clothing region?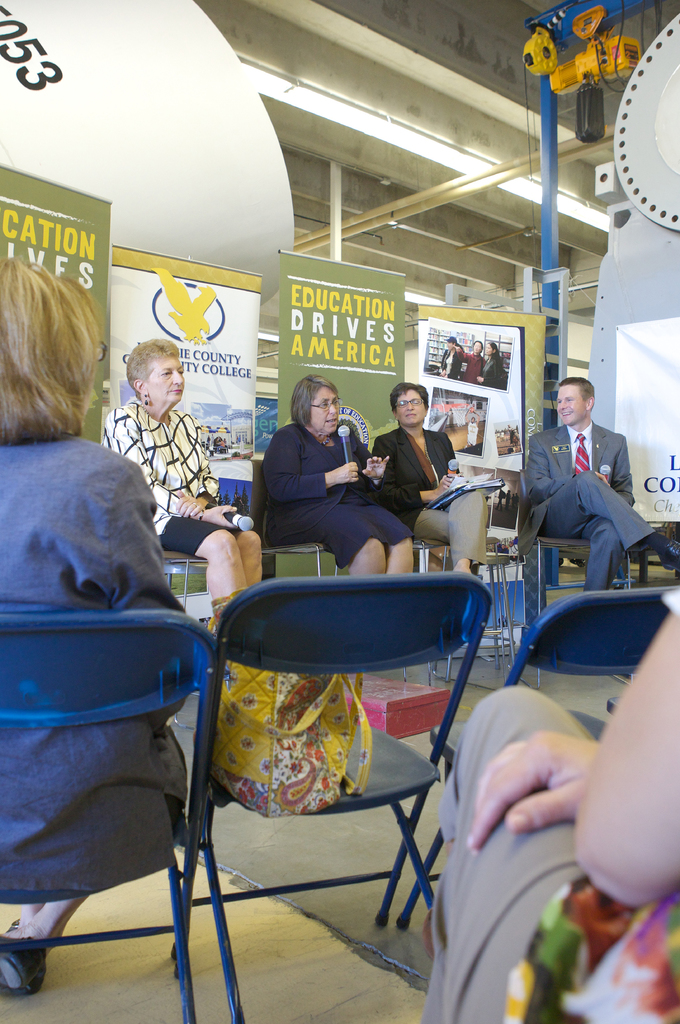
<region>521, 424, 661, 613</region>
